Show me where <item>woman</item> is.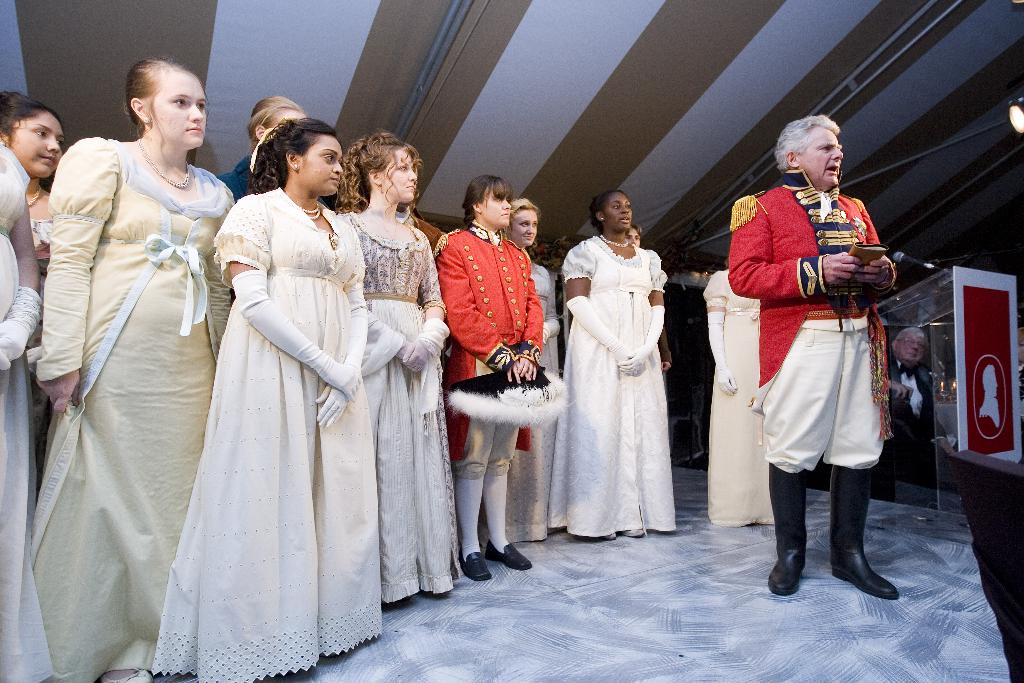
<item>woman</item> is at 0/133/54/682.
